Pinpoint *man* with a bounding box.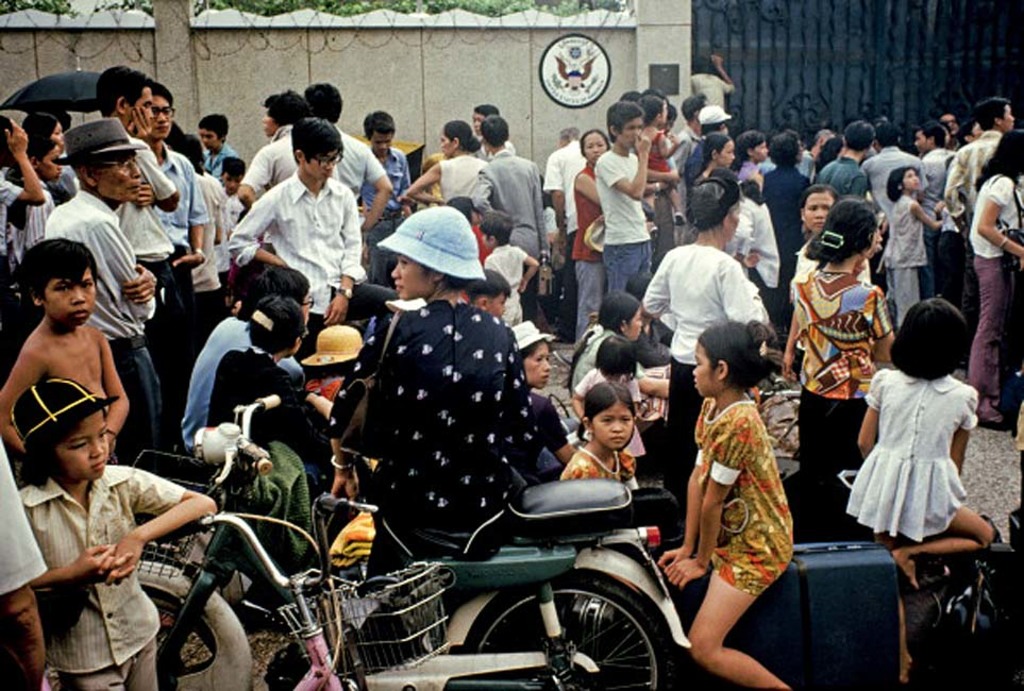
detection(542, 127, 593, 341).
